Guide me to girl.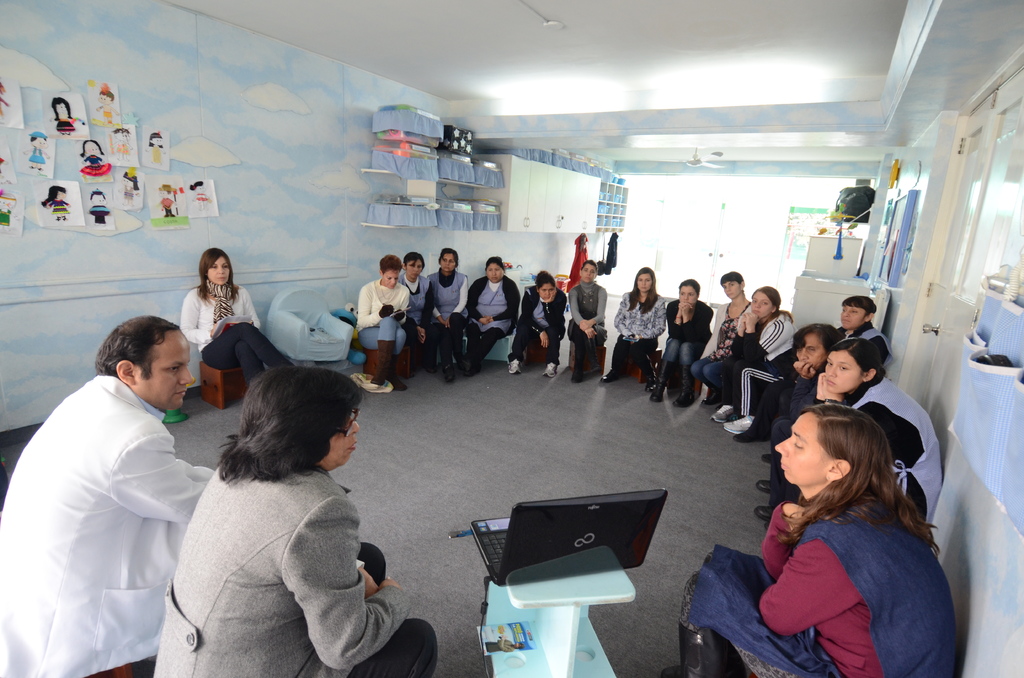
Guidance: [428,250,463,373].
